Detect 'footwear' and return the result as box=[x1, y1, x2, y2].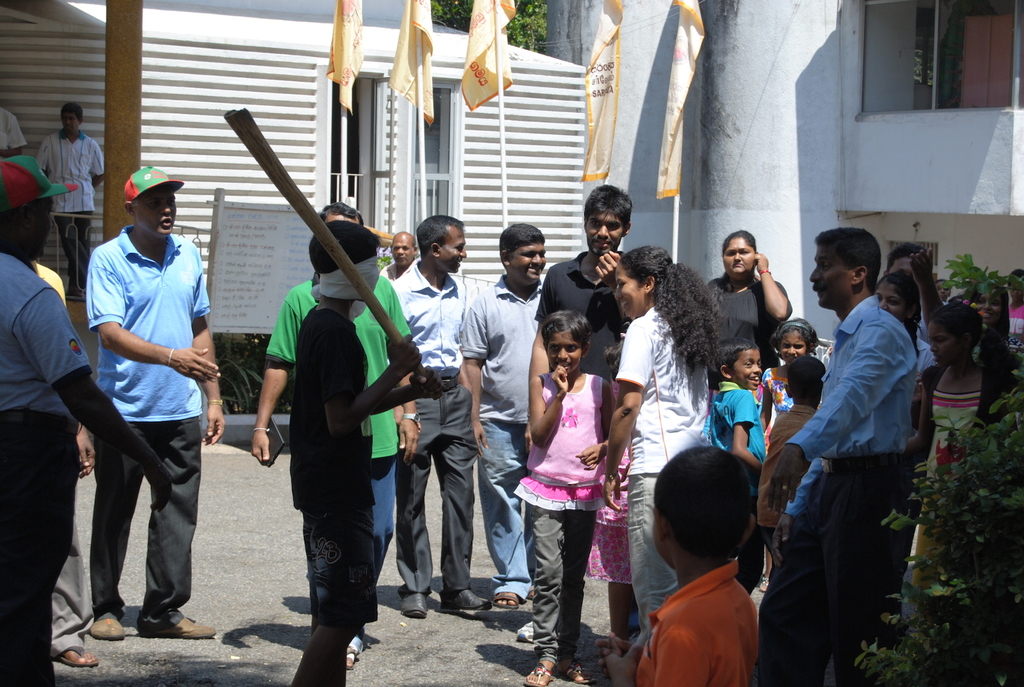
box=[512, 623, 541, 643].
